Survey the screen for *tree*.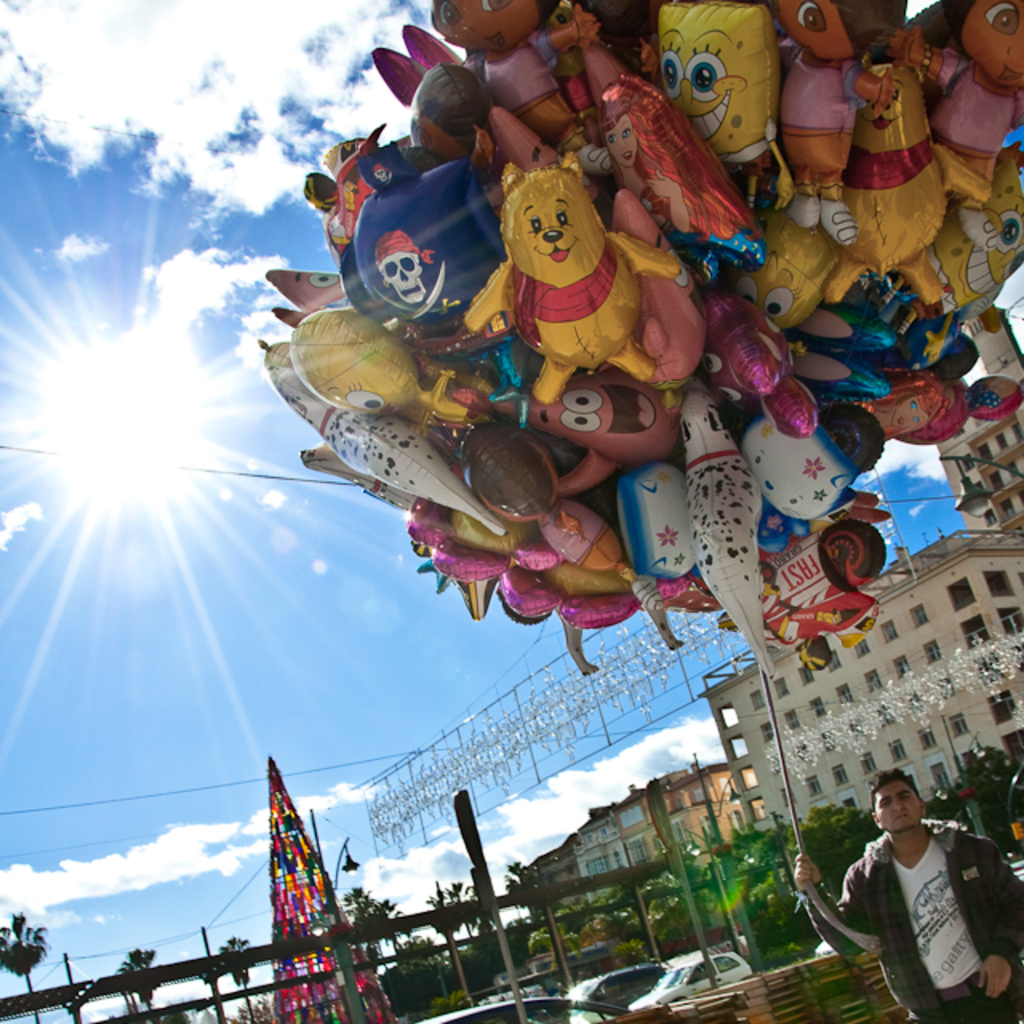
Survey found: (229, 997, 280, 1022).
